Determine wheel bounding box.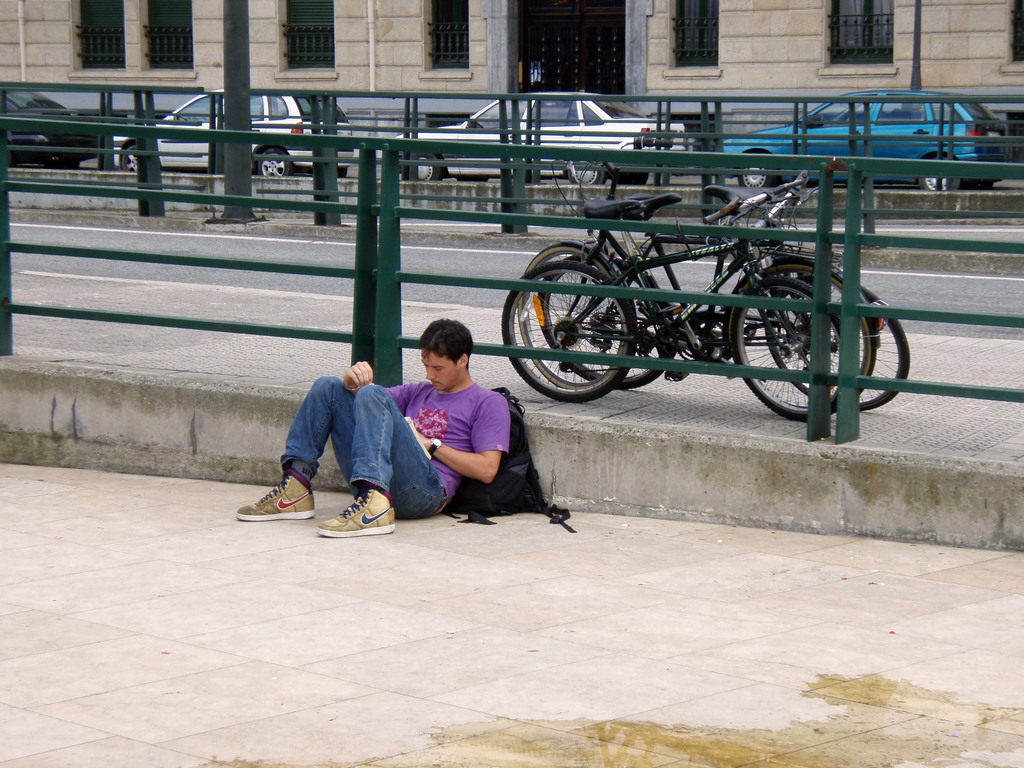
Determined: <bbox>742, 260, 918, 418</bbox>.
